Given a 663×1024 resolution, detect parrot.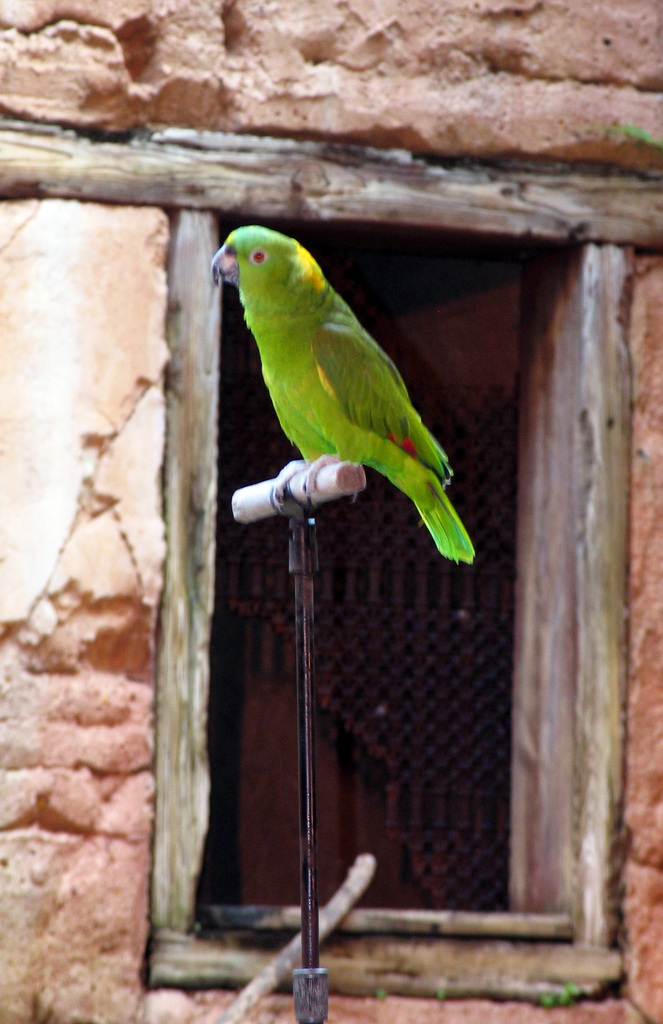
{"left": 197, "top": 221, "right": 479, "bottom": 564}.
